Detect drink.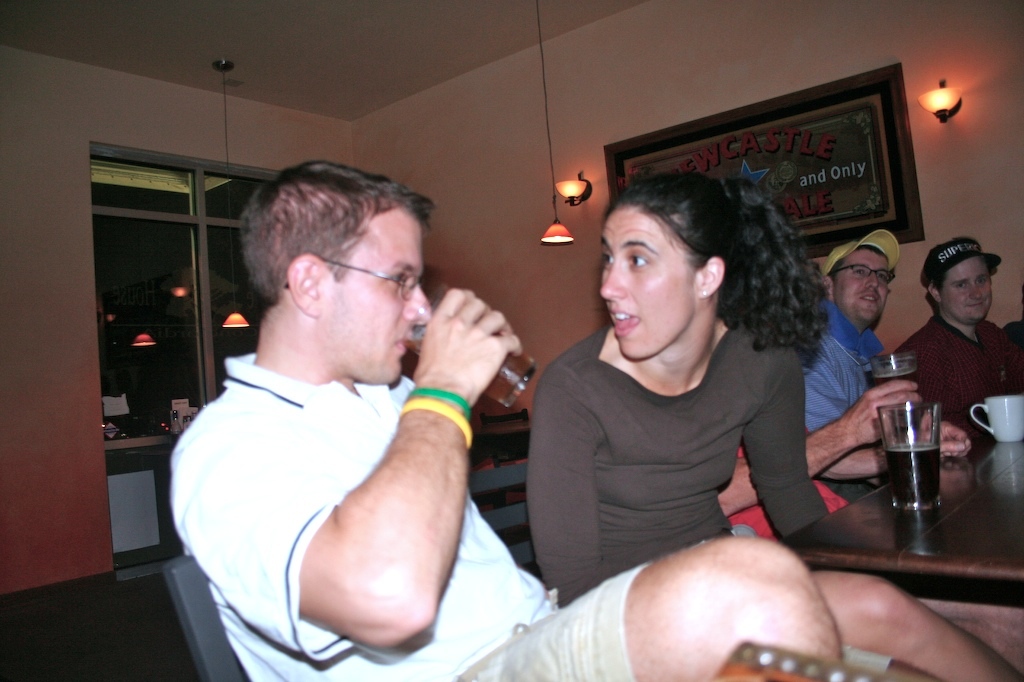
Detected at [x1=878, y1=408, x2=959, y2=533].
